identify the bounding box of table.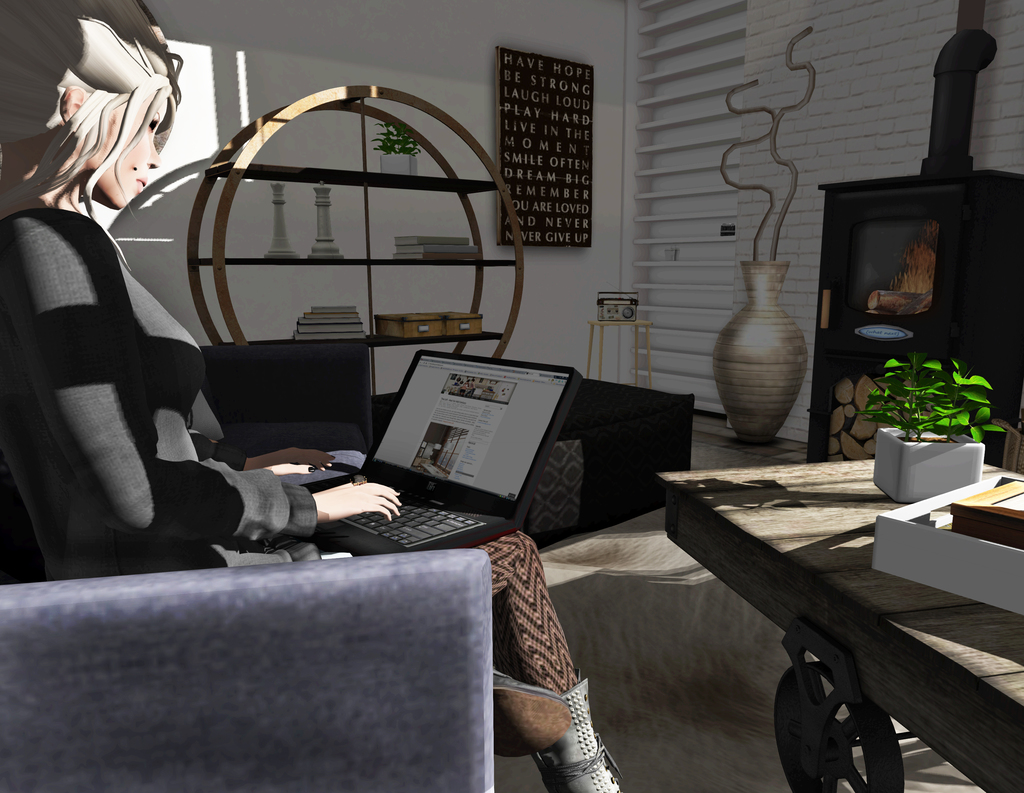
locate(646, 439, 1010, 781).
